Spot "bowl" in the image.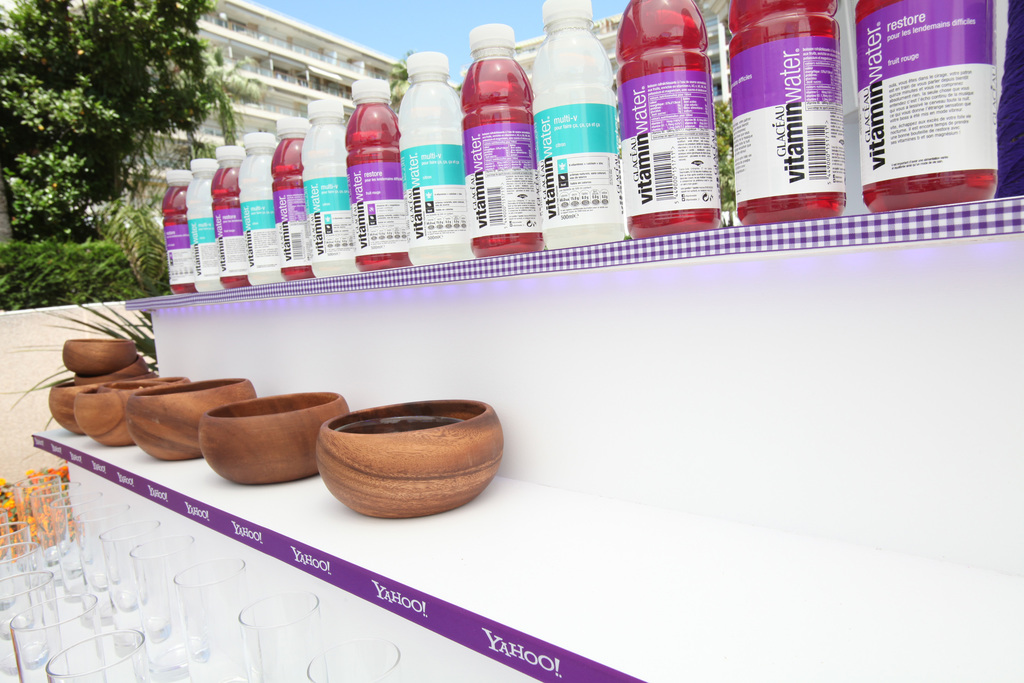
"bowl" found at 324/407/523/520.
